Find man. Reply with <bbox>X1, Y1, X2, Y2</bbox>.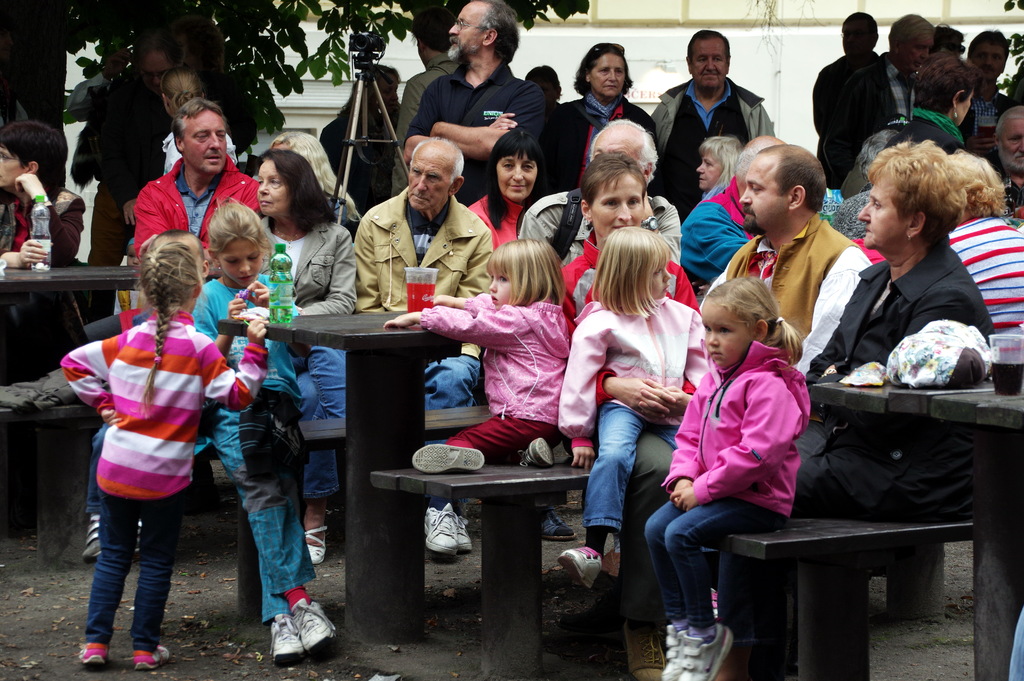
<bbox>724, 141, 855, 331</bbox>.
